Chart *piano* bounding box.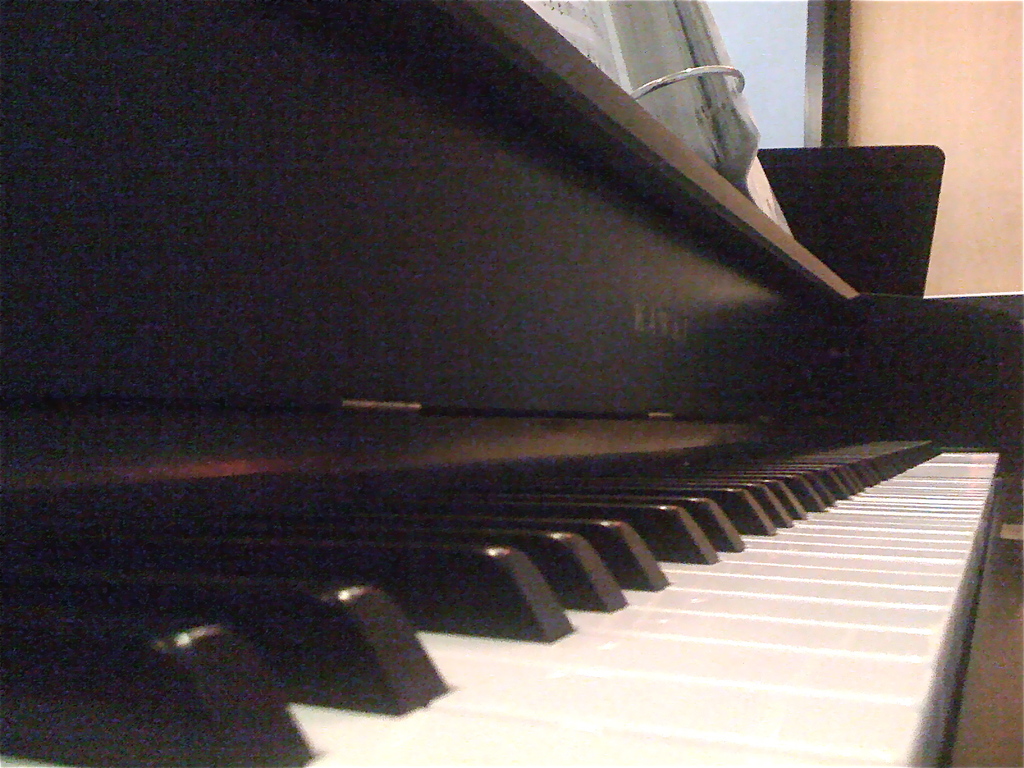
Charted: box(0, 0, 1023, 767).
